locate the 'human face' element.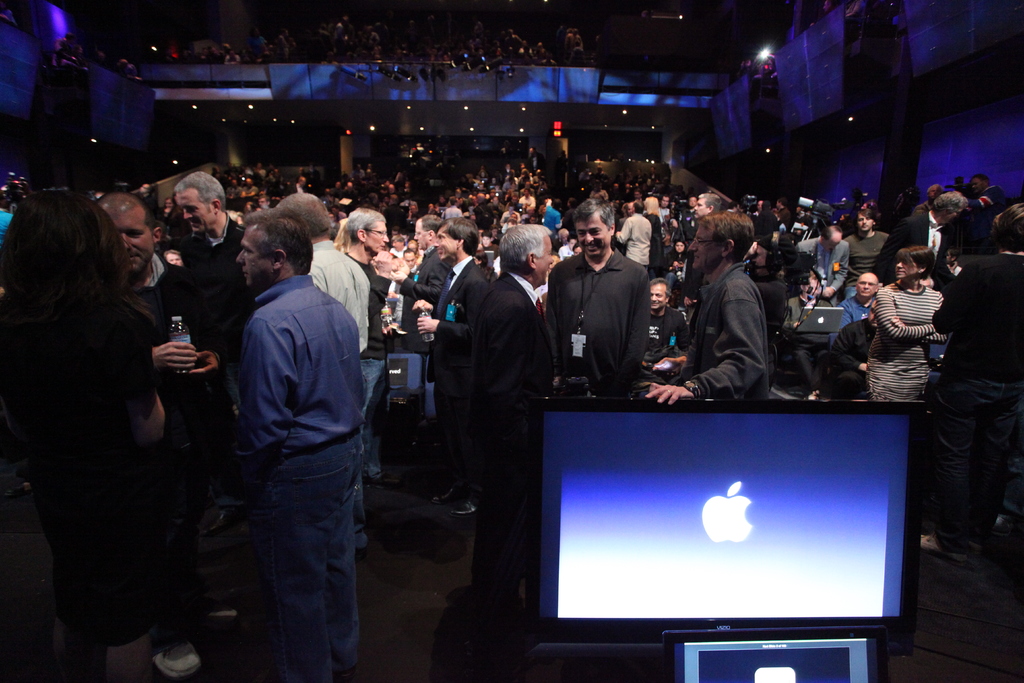
Element bbox: locate(368, 225, 388, 255).
